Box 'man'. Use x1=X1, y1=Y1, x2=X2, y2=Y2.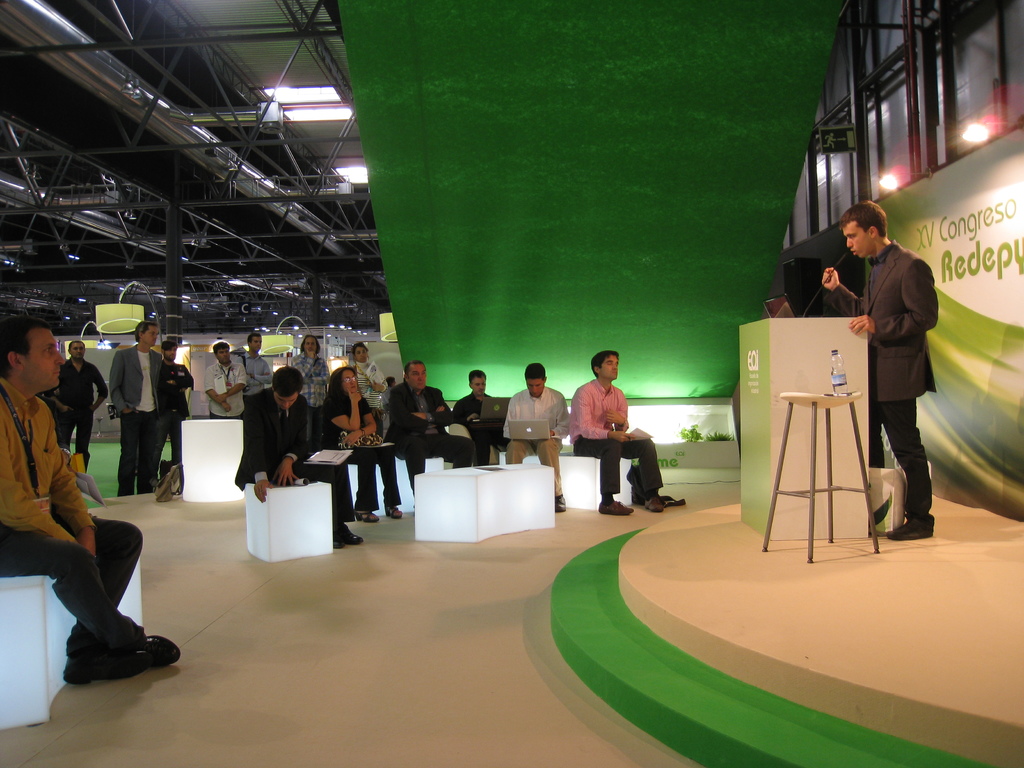
x1=0, y1=312, x2=189, y2=680.
